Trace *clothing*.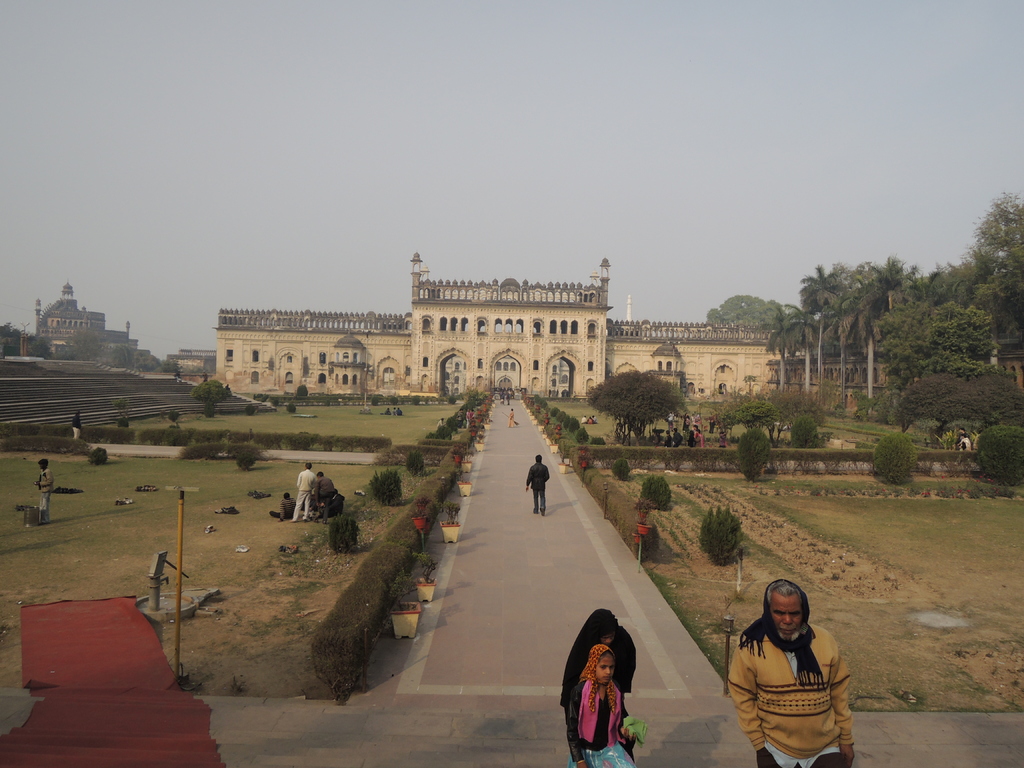
Traced to <bbox>269, 500, 296, 520</bbox>.
